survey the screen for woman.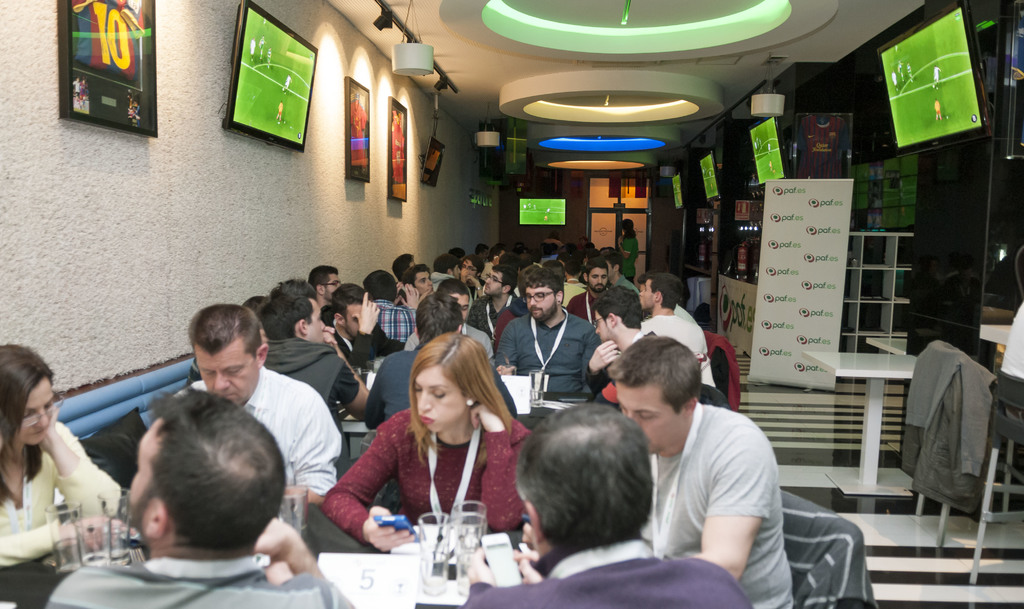
Survey found: select_region(616, 216, 641, 284).
